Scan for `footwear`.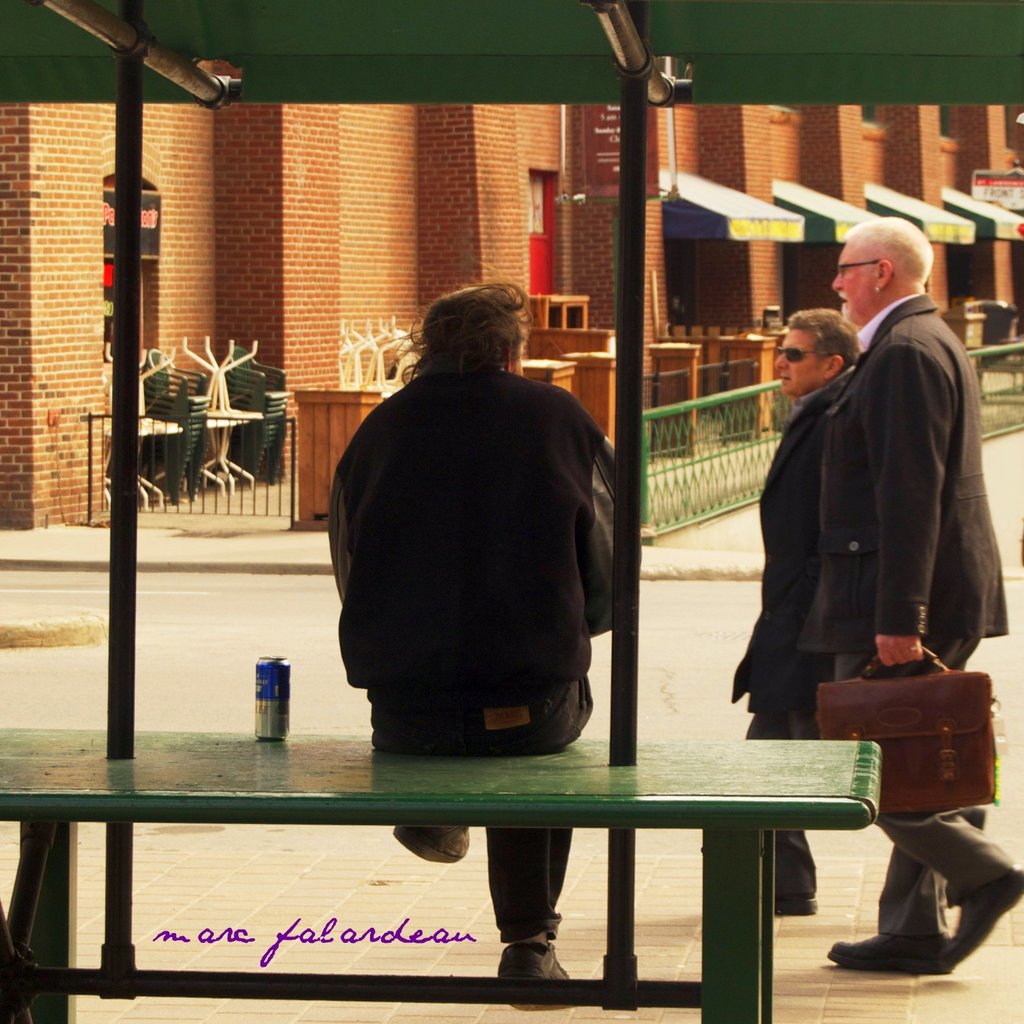
Scan result: (943,869,1023,967).
